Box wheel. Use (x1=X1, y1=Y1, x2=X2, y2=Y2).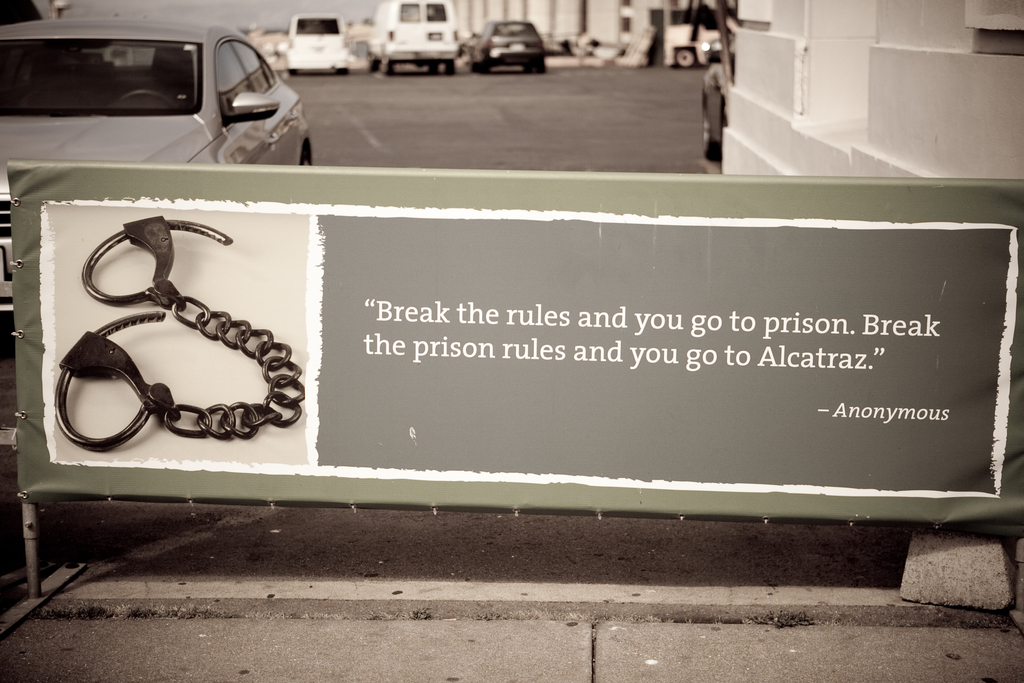
(x1=525, y1=65, x2=530, y2=75).
